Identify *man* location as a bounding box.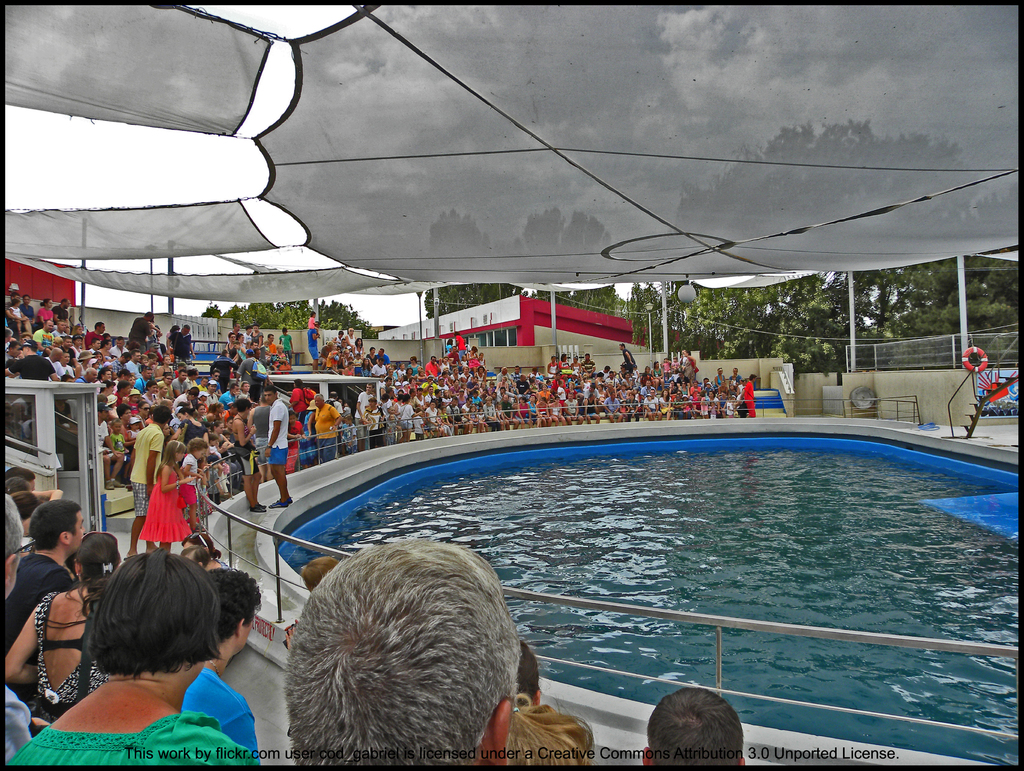
127, 309, 161, 346.
